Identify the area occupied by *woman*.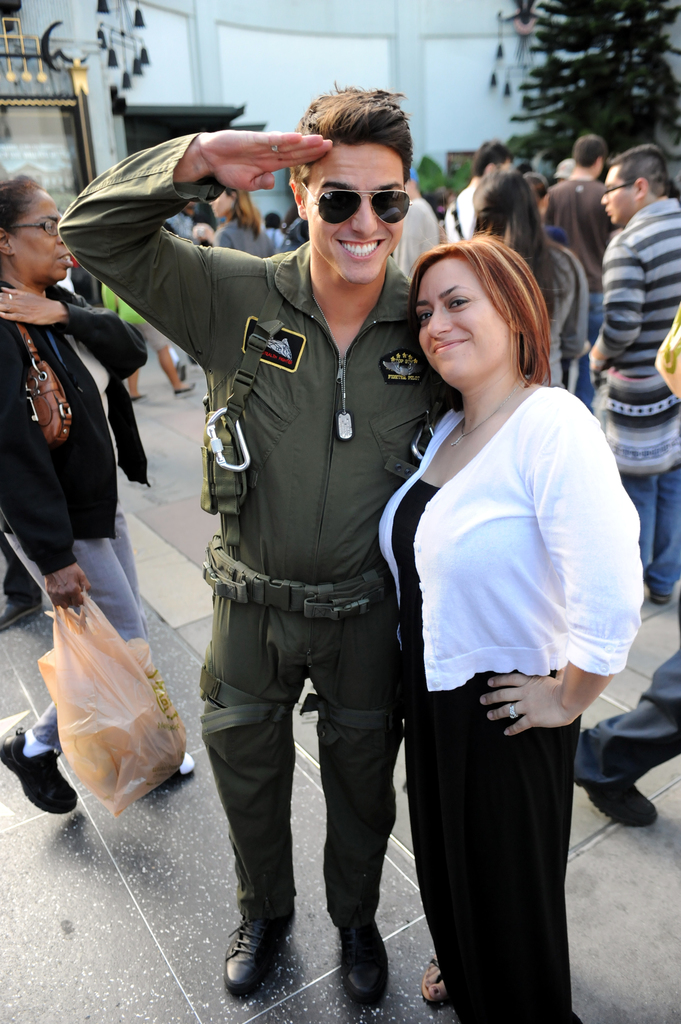
Area: x1=0 y1=177 x2=200 y2=812.
